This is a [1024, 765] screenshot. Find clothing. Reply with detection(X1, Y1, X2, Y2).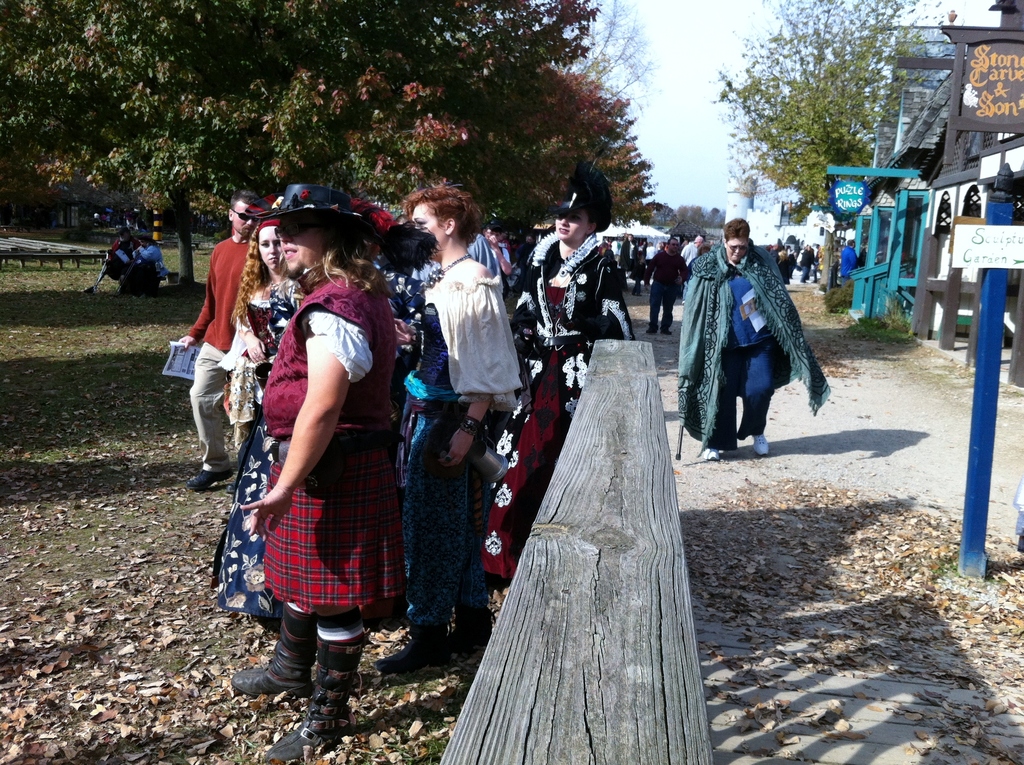
detection(814, 250, 823, 280).
